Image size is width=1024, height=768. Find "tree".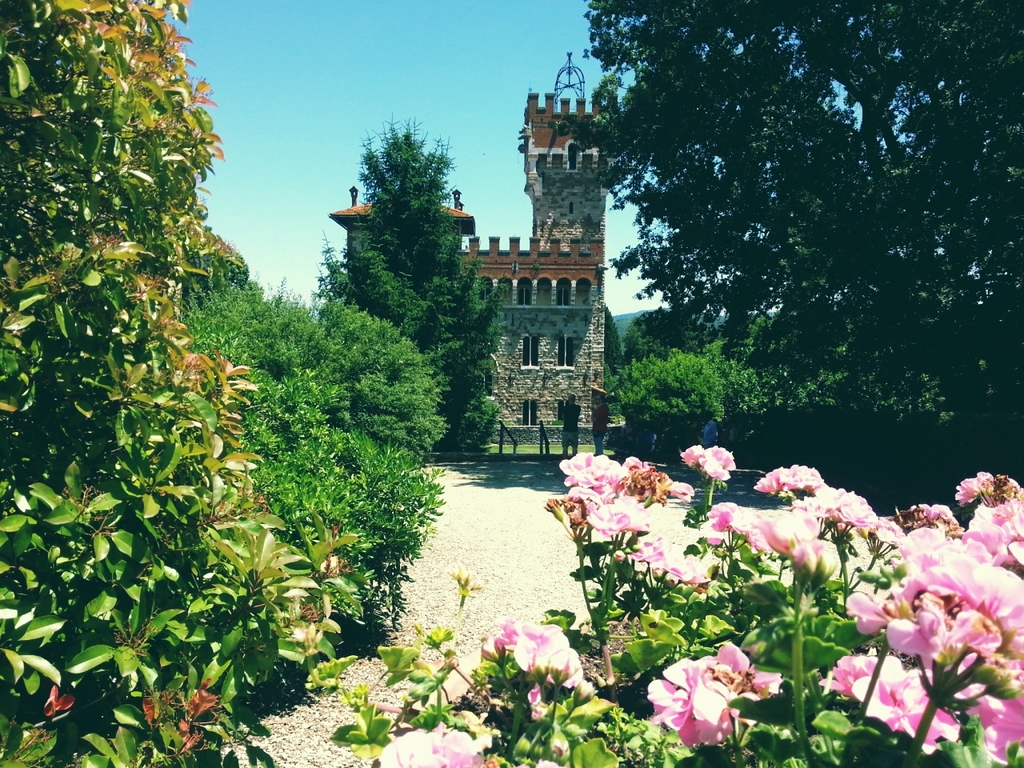
left=546, top=0, right=1023, bottom=502.
